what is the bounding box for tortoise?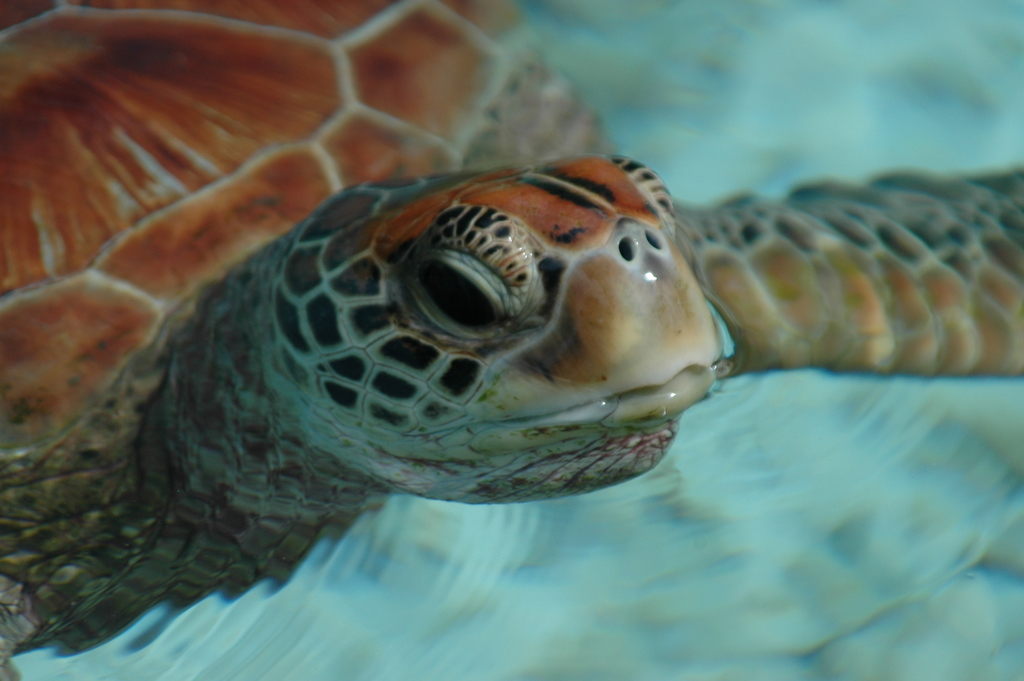
rect(0, 0, 1023, 680).
